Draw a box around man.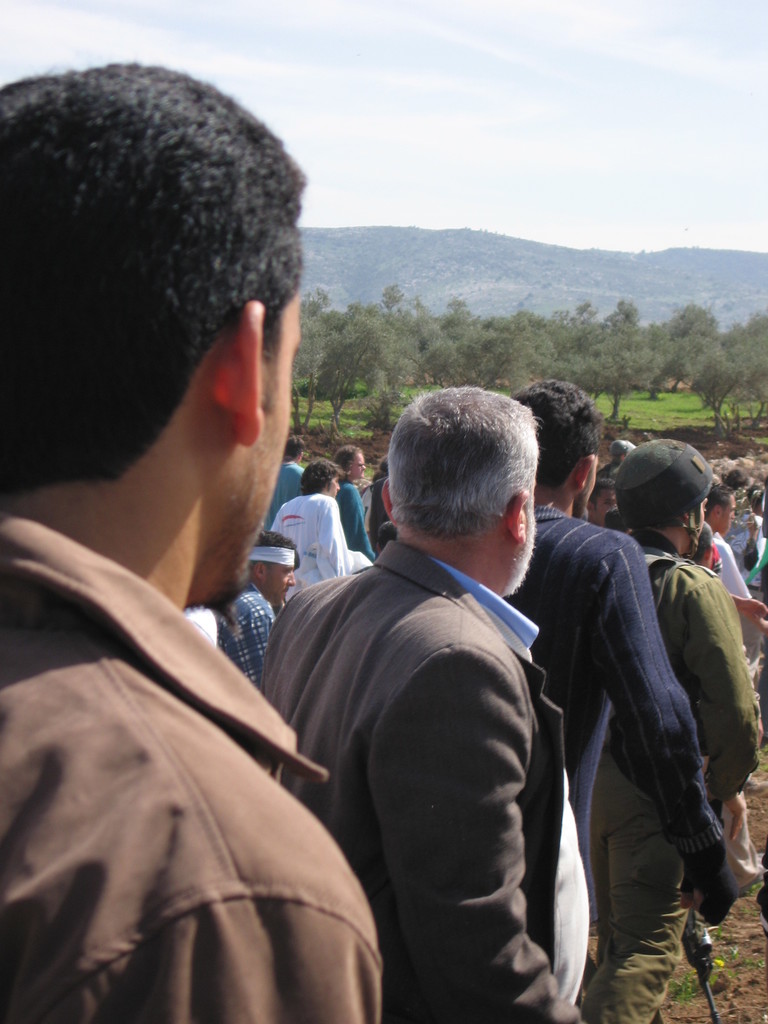
bbox=[250, 352, 614, 1008].
